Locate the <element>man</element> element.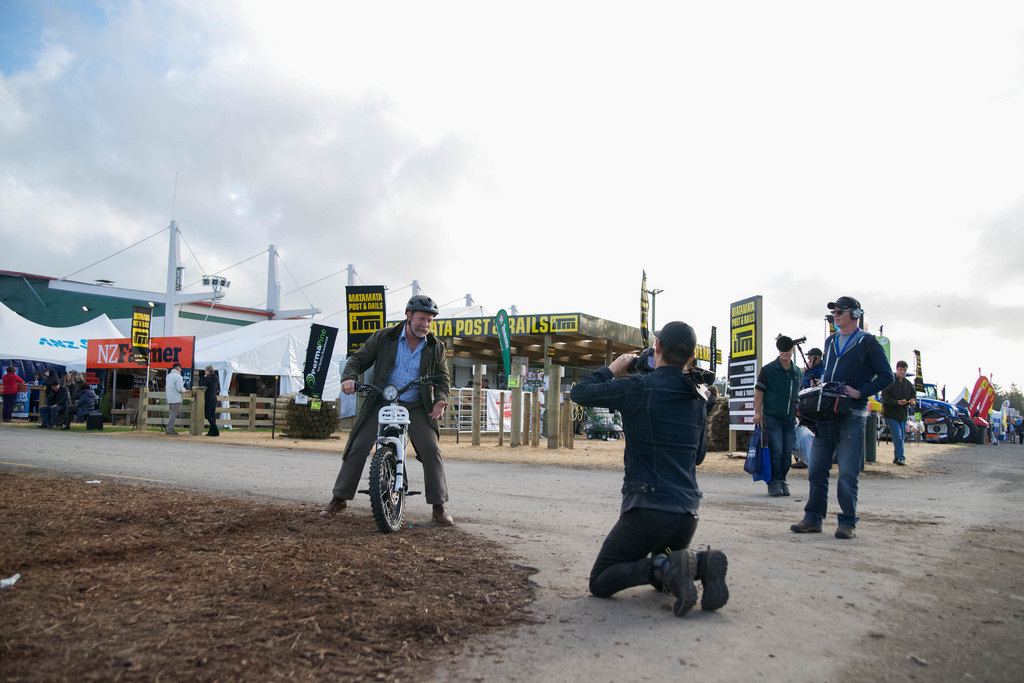
Element bbox: rect(316, 293, 470, 530).
